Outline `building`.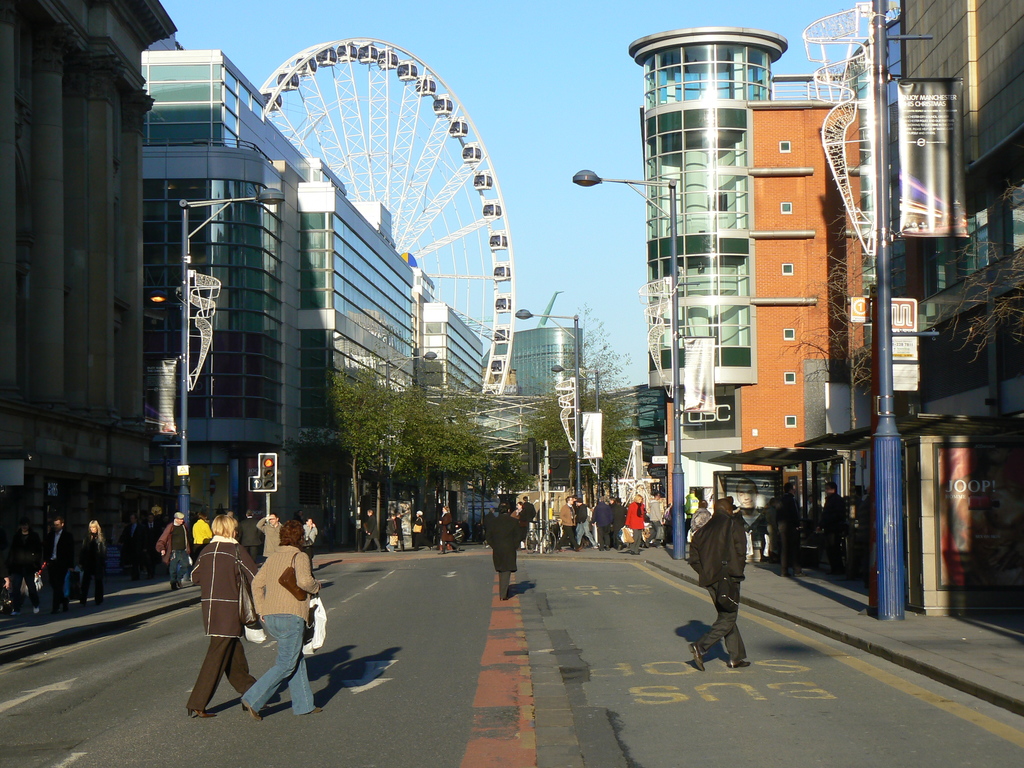
Outline: {"left": 718, "top": 67, "right": 864, "bottom": 575}.
